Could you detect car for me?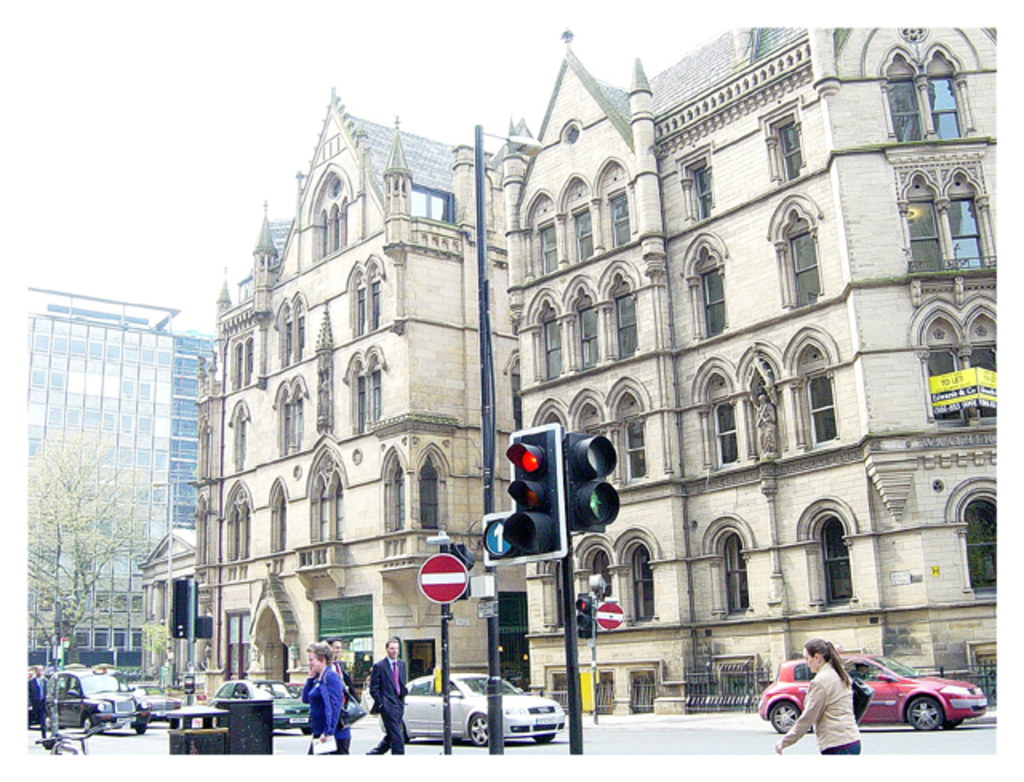
Detection result: 749:649:987:729.
